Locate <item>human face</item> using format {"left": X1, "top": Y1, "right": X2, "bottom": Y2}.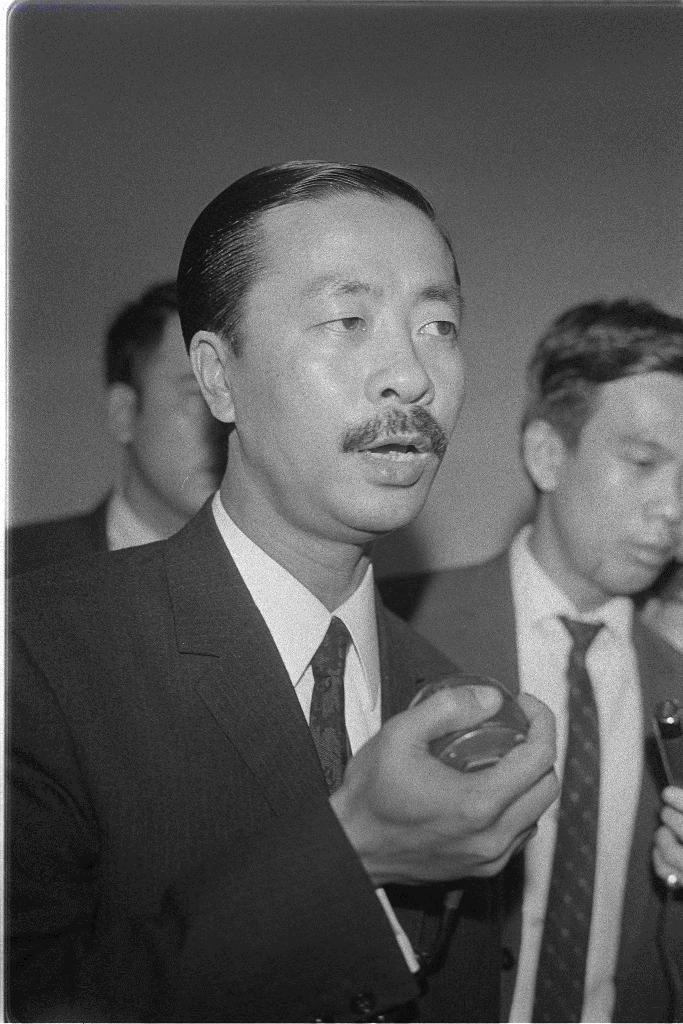
{"left": 229, "top": 202, "right": 471, "bottom": 533}.
